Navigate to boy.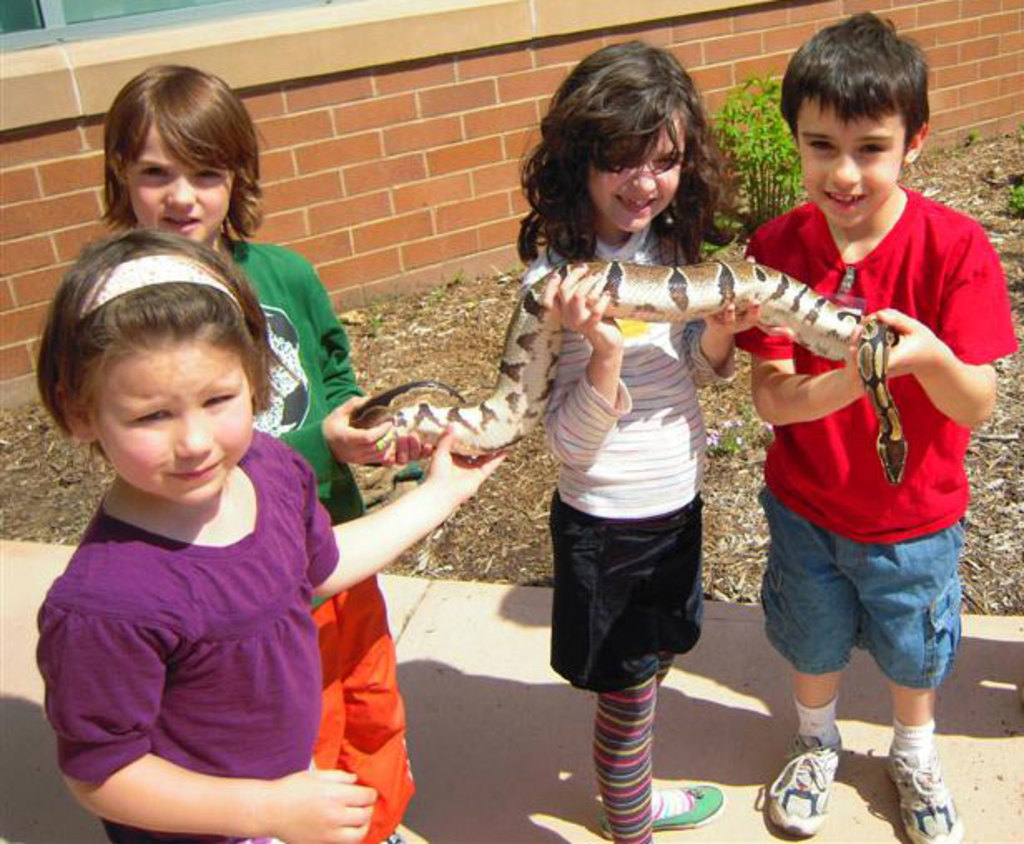
Navigation target: Rect(710, 22, 991, 819).
